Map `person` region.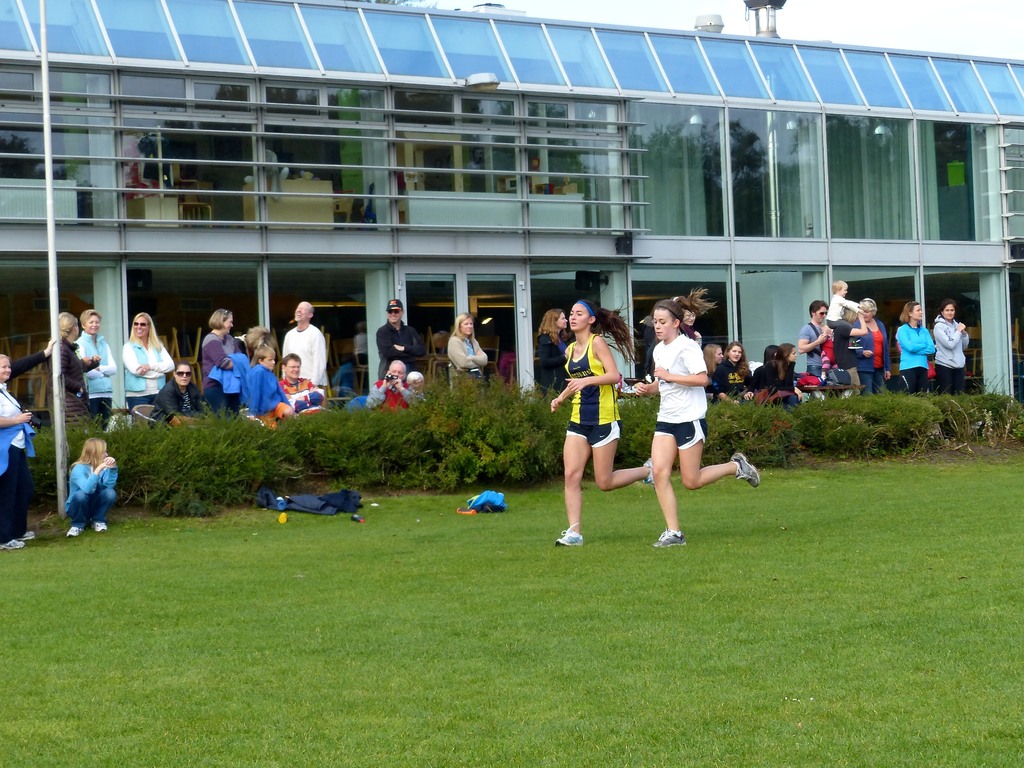
Mapped to <bbox>200, 307, 248, 418</bbox>.
